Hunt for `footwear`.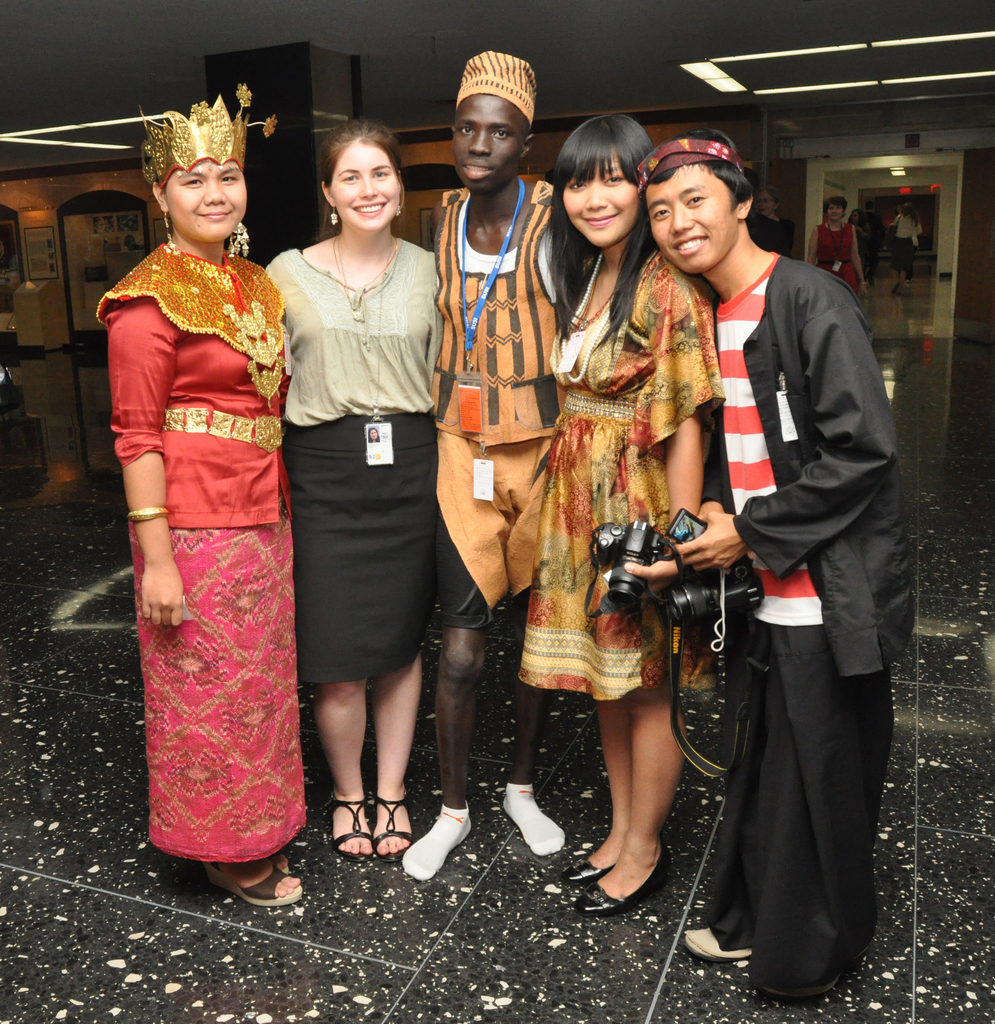
Hunted down at 399, 803, 472, 872.
